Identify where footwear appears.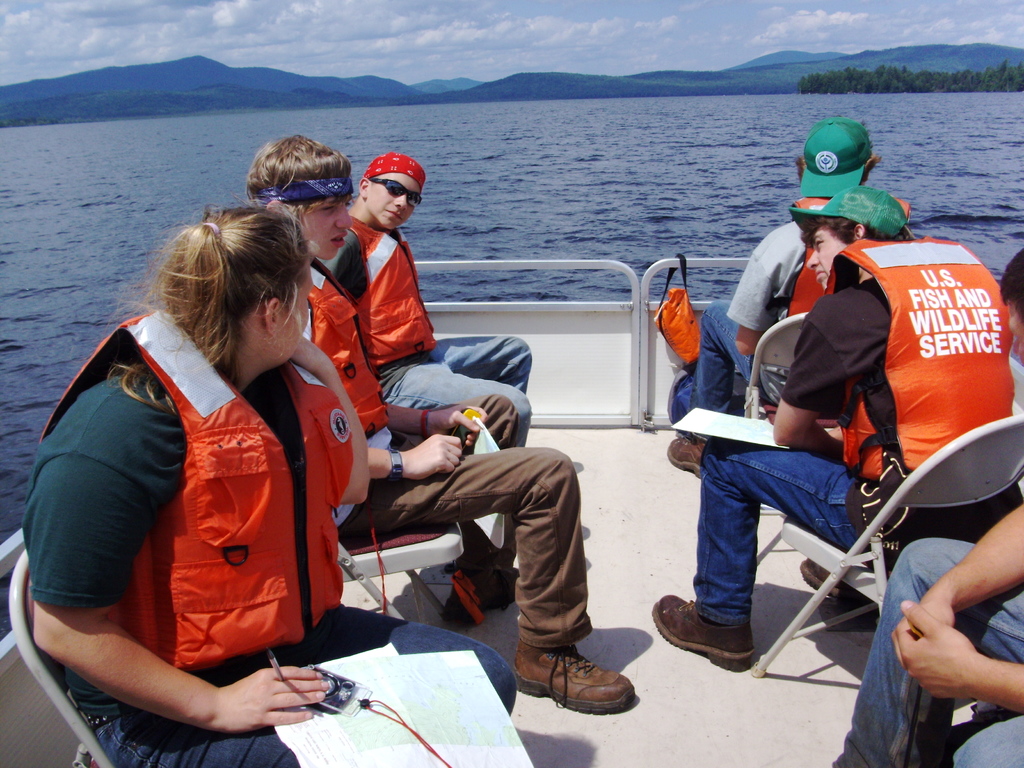
Appears at locate(526, 649, 636, 731).
